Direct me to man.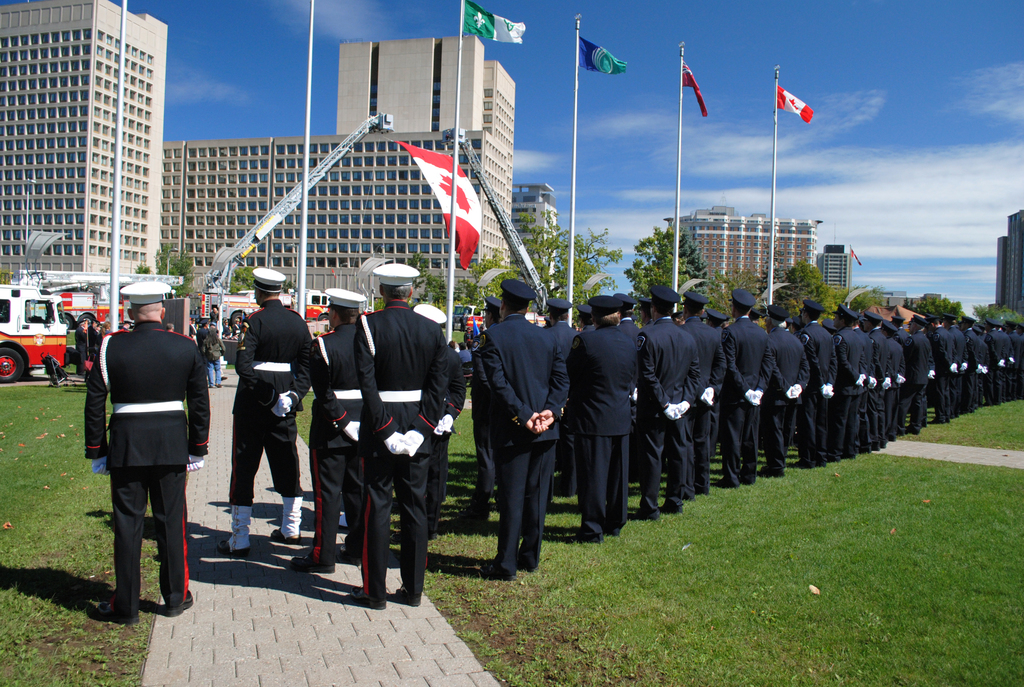
Direction: 410/297/465/541.
